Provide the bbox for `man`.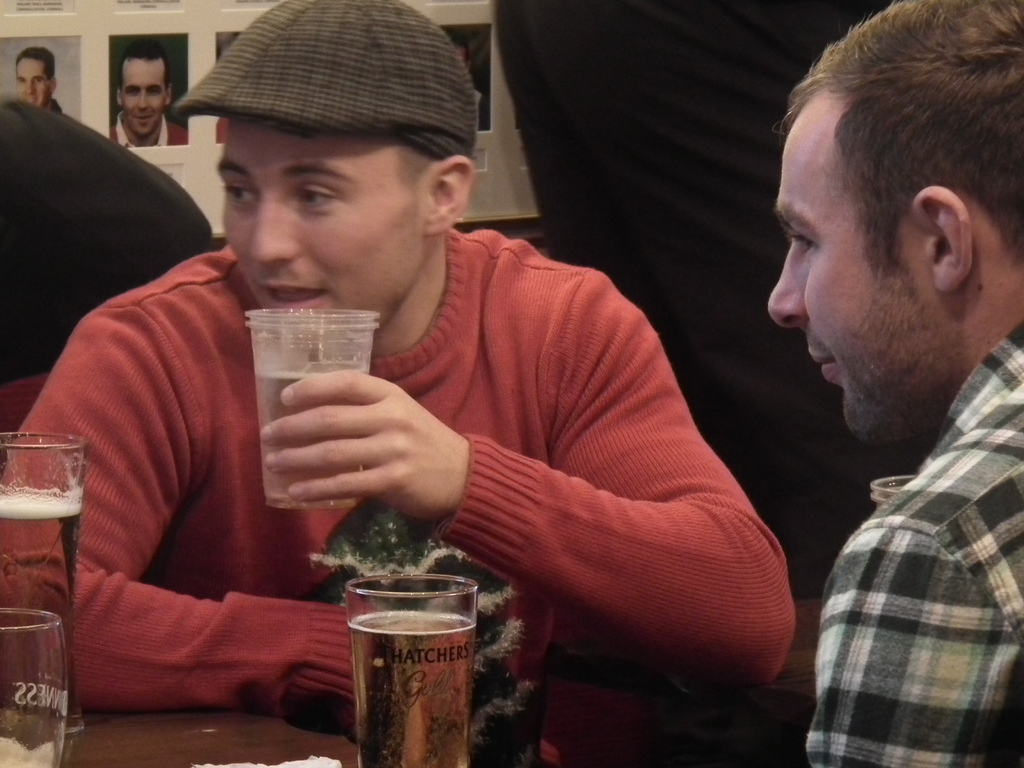
(112,40,189,149).
